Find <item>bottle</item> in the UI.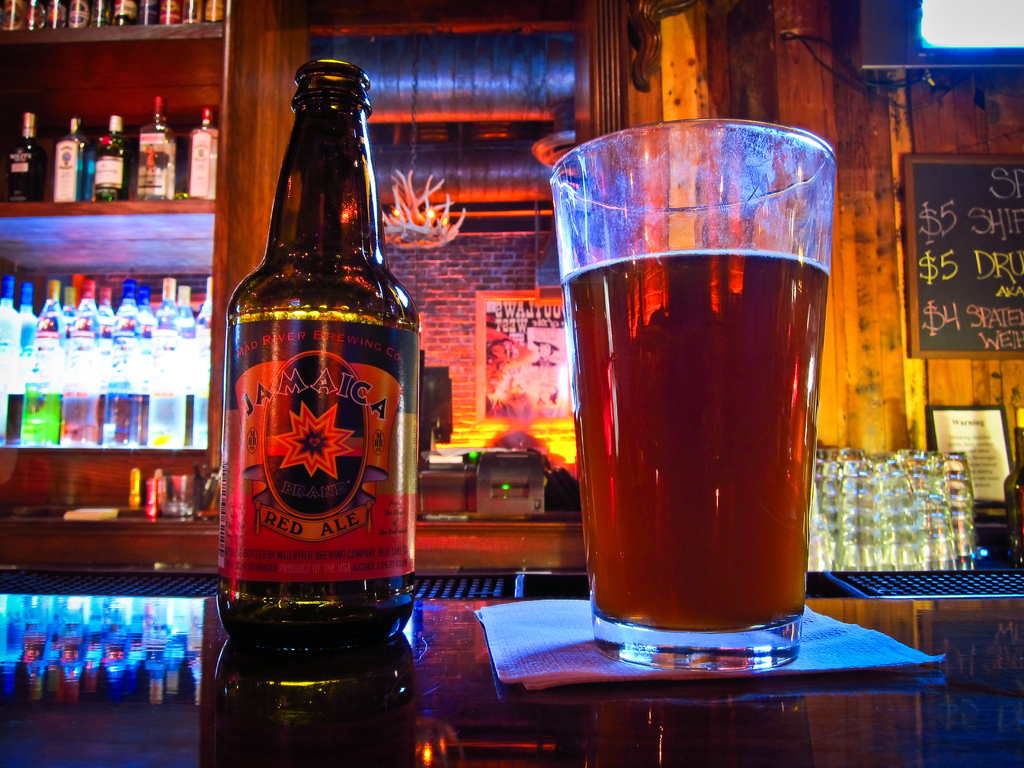
UI element at (x1=220, y1=56, x2=428, y2=691).
